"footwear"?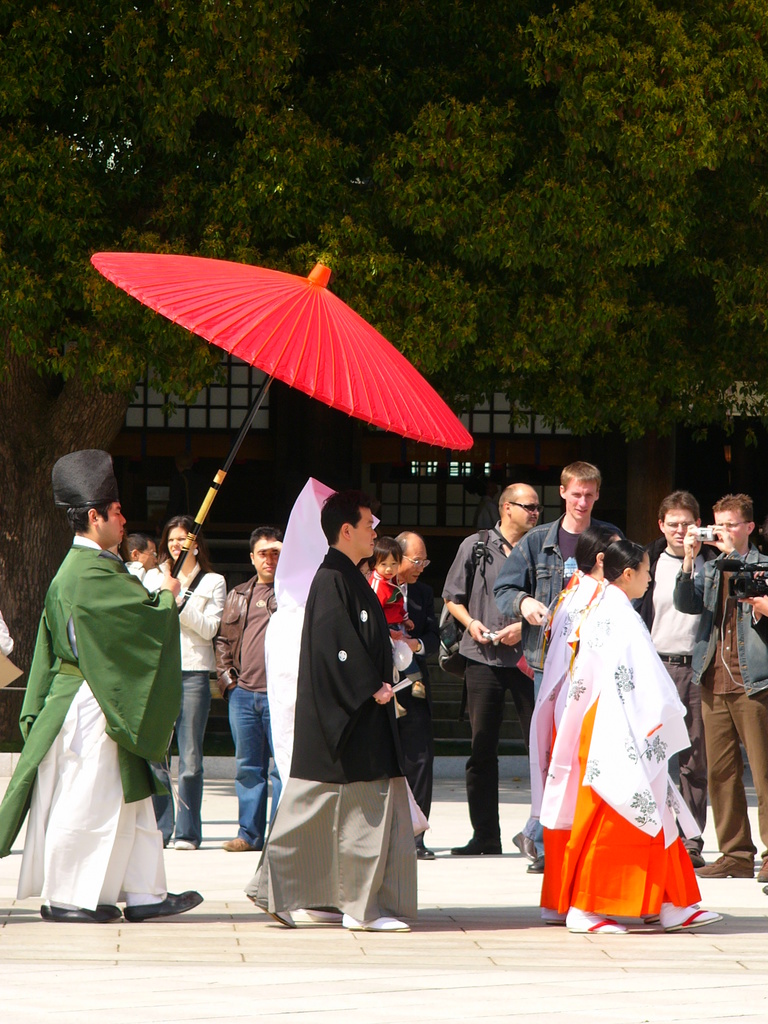
(left=168, top=839, right=193, bottom=851)
